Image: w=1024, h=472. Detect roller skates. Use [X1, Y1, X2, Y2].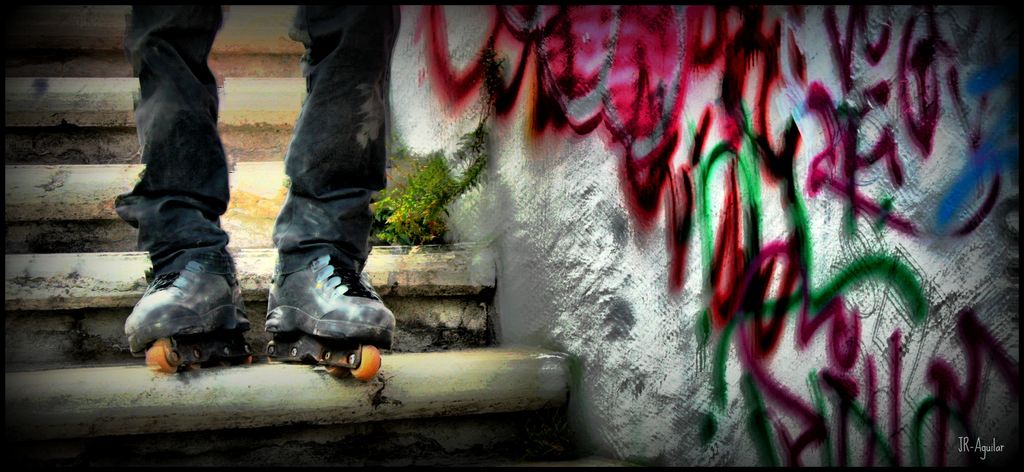
[260, 252, 399, 384].
